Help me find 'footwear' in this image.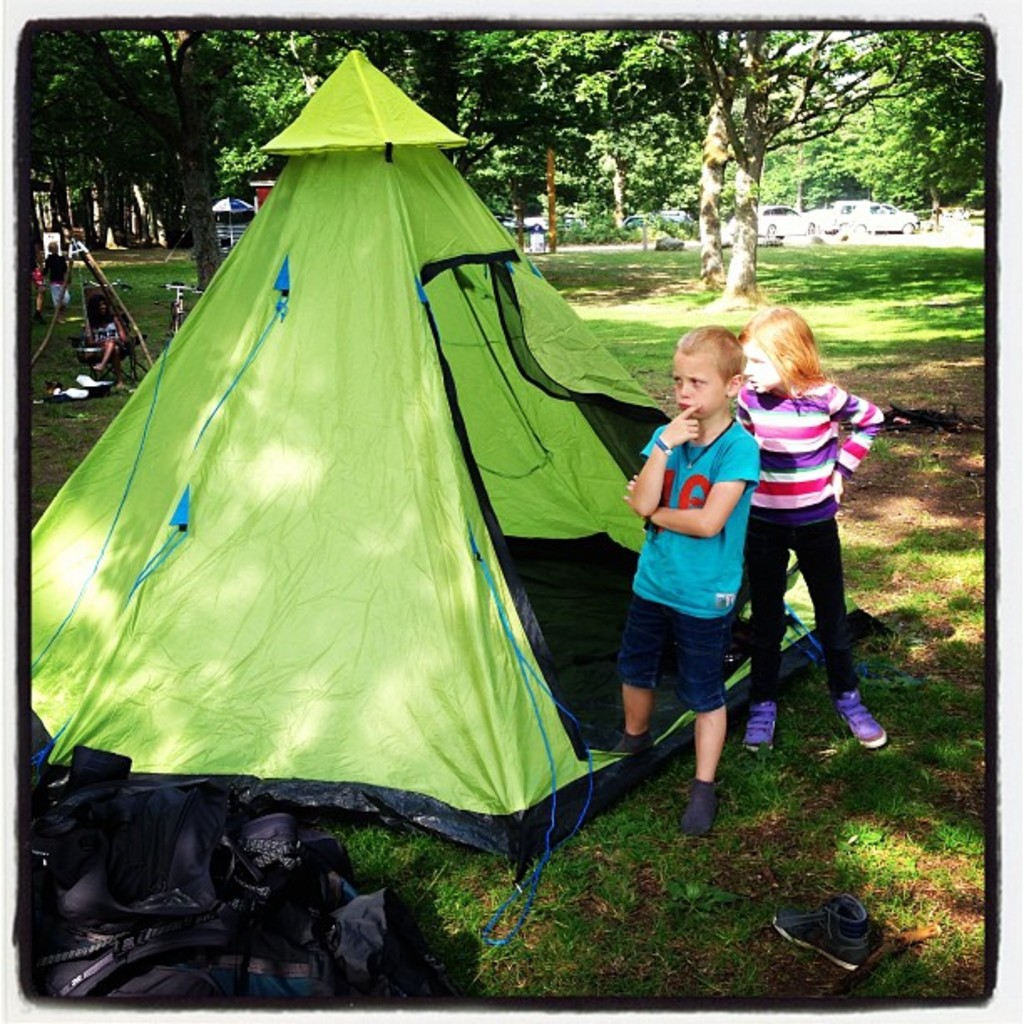
Found it: (679,786,726,833).
